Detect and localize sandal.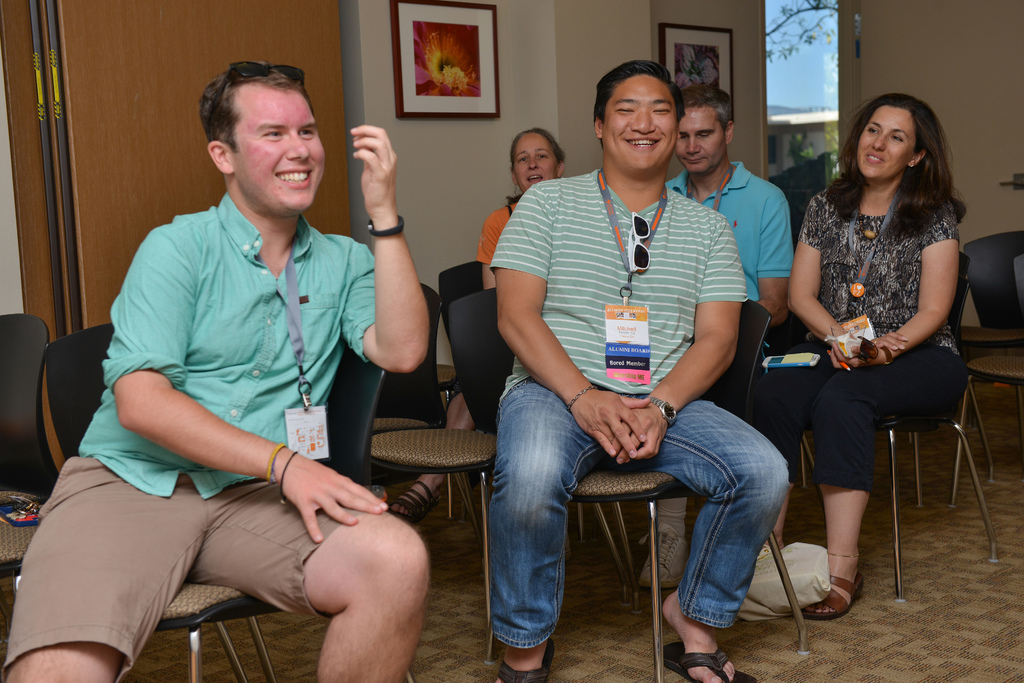
Localized at Rect(801, 577, 864, 613).
